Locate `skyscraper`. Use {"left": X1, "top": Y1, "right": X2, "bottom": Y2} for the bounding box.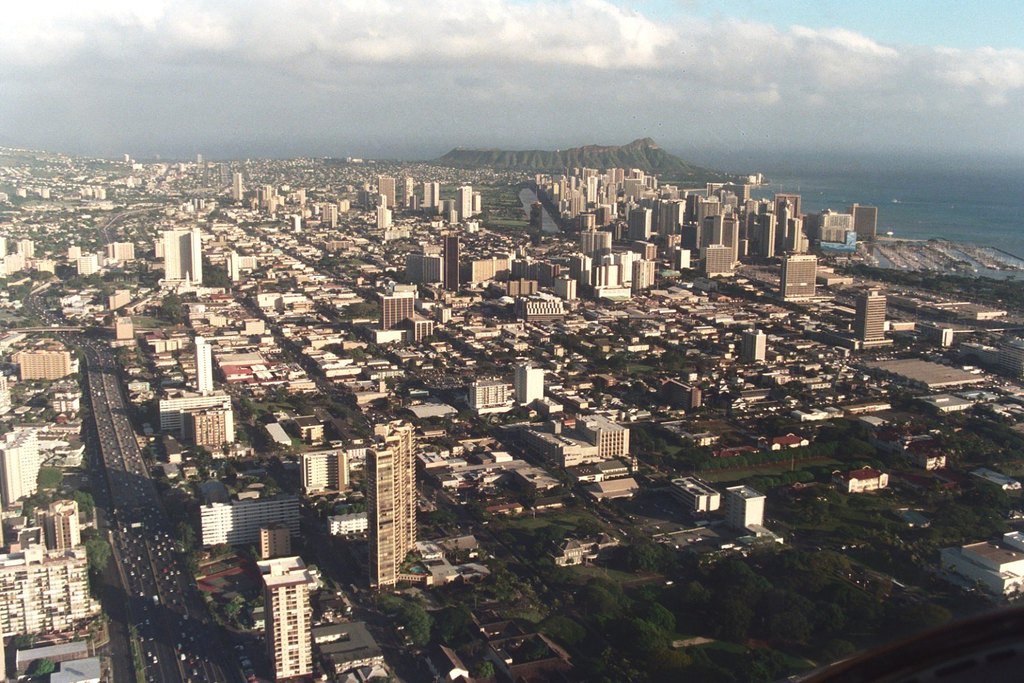
{"left": 210, "top": 484, "right": 302, "bottom": 549}.
